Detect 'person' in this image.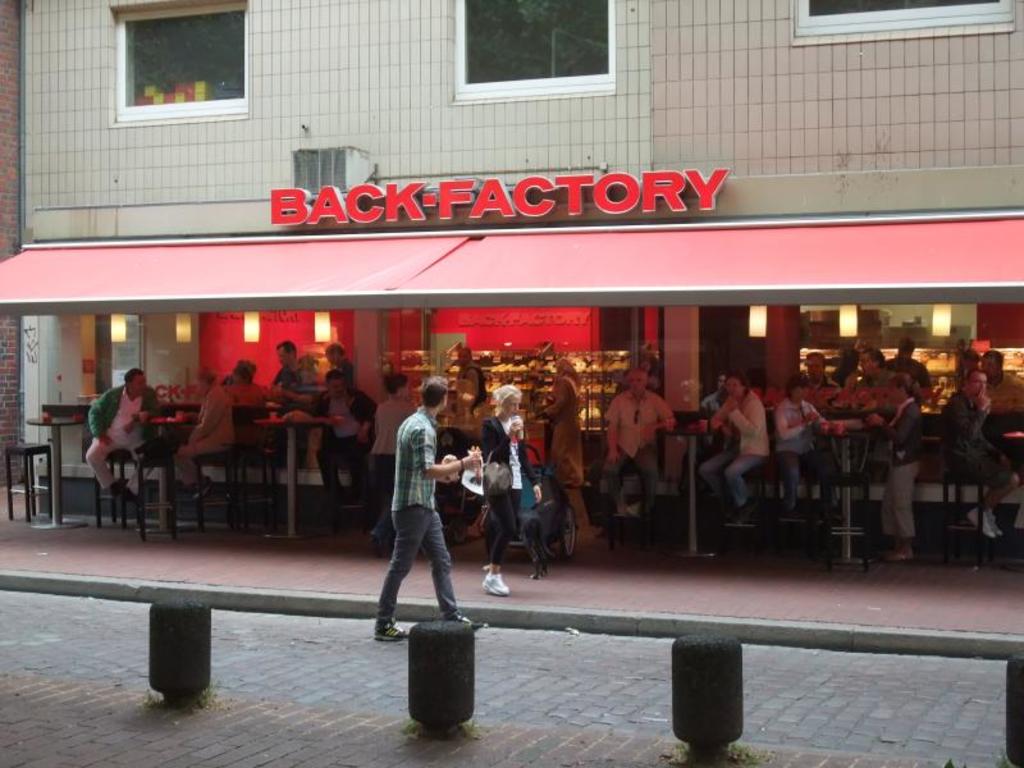
Detection: (x1=262, y1=339, x2=320, y2=486).
